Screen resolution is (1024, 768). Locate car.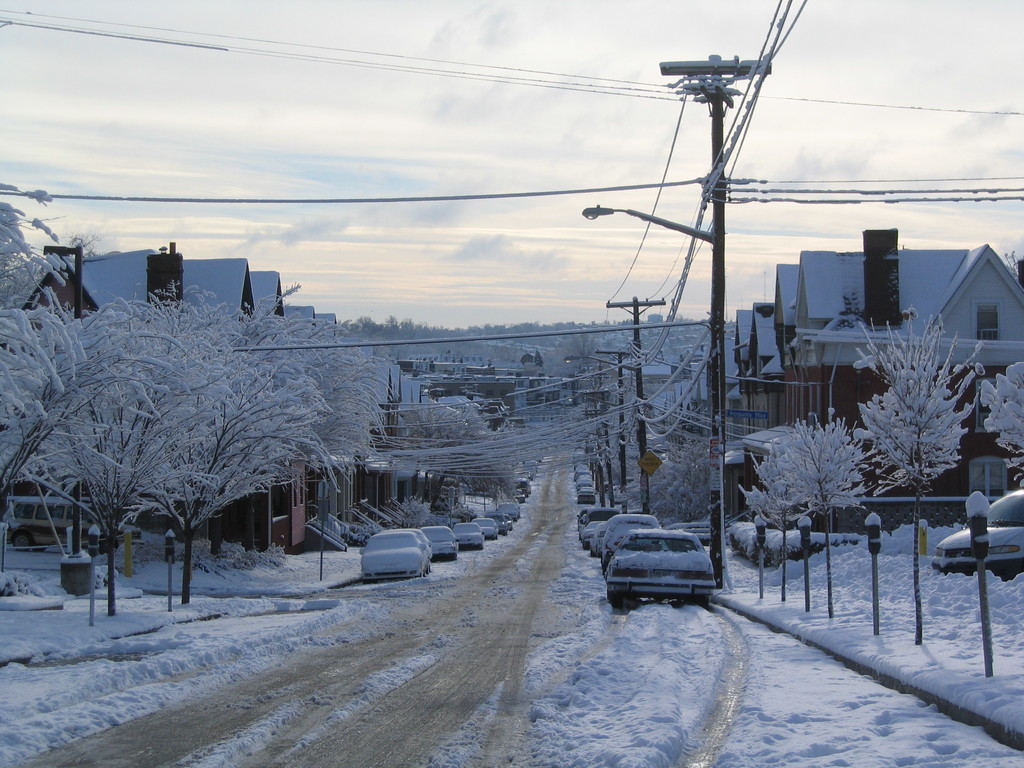
crop(932, 487, 1023, 581).
